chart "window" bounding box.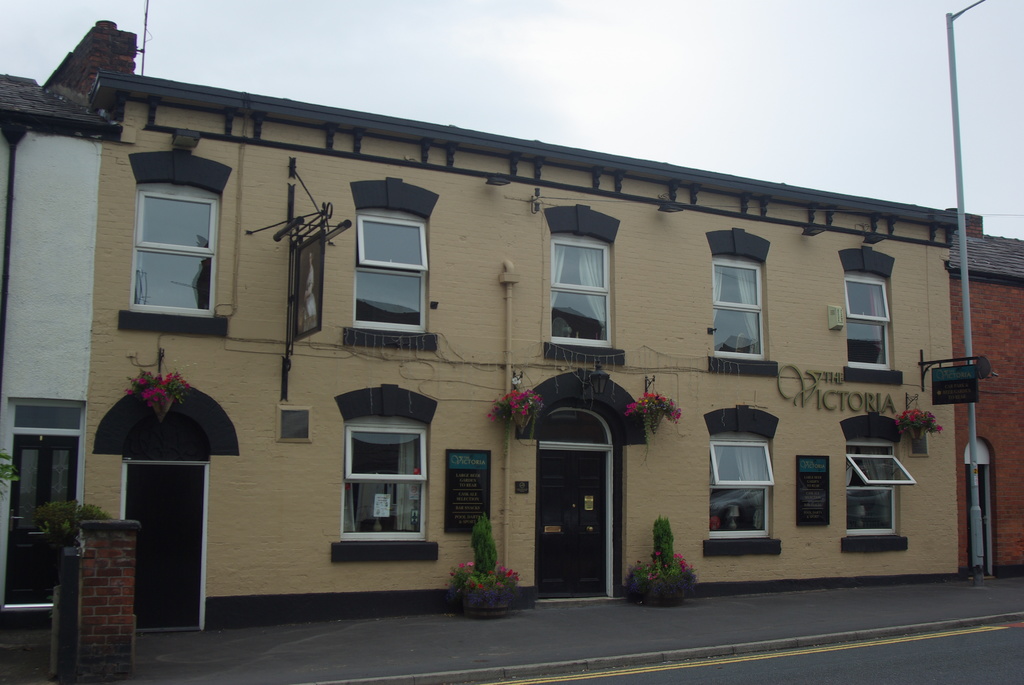
Charted: region(340, 420, 435, 547).
